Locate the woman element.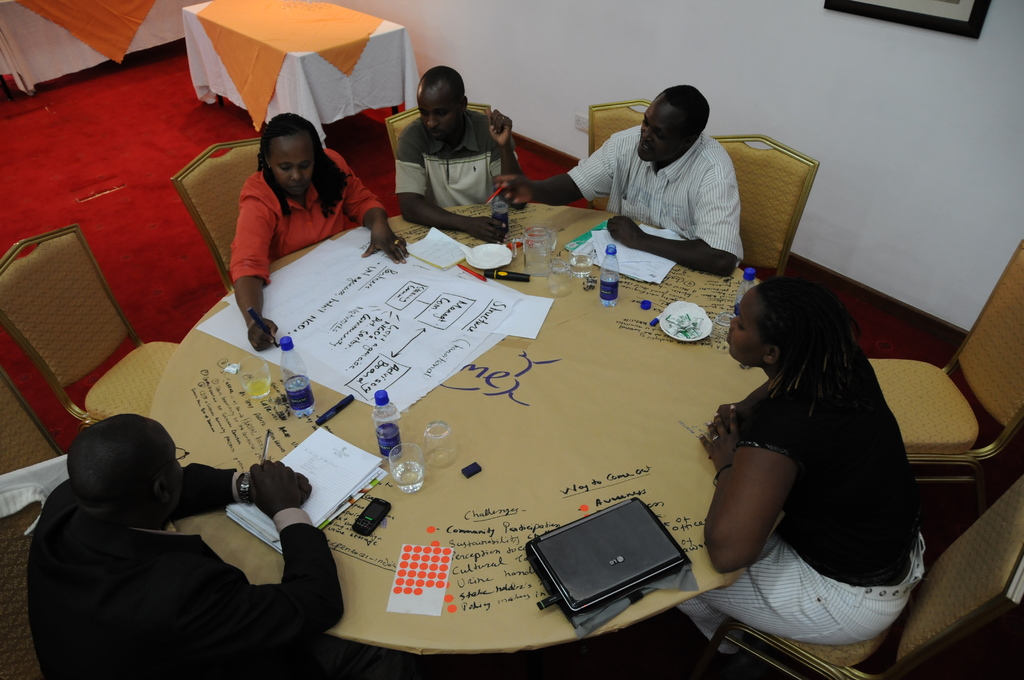
Element bbox: {"x1": 686, "y1": 243, "x2": 924, "y2": 679}.
